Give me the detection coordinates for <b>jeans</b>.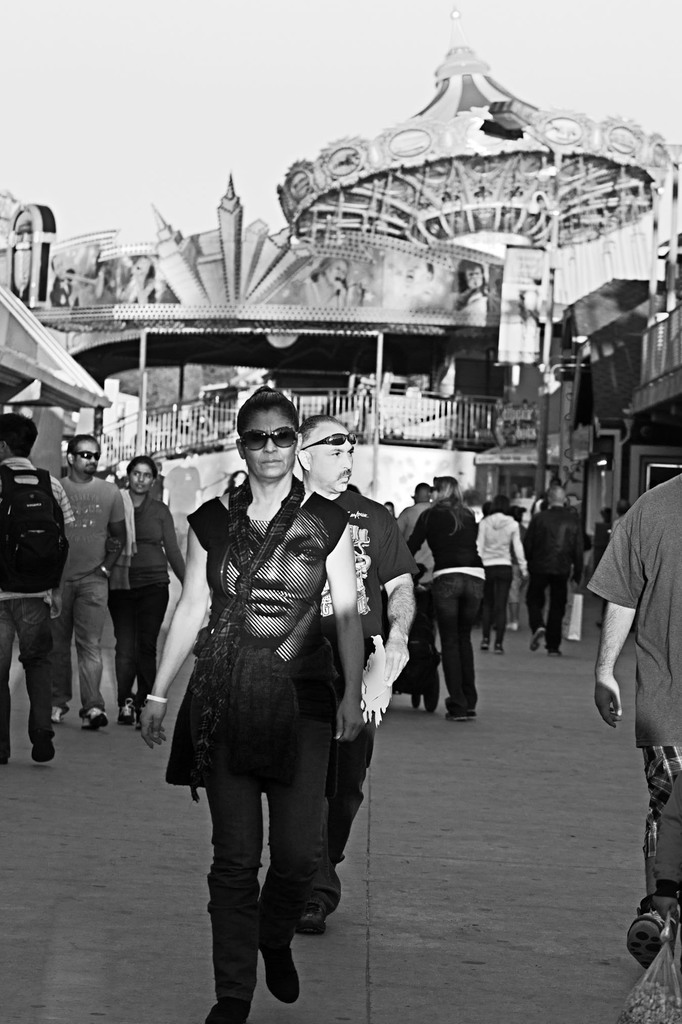
[192, 744, 345, 1000].
